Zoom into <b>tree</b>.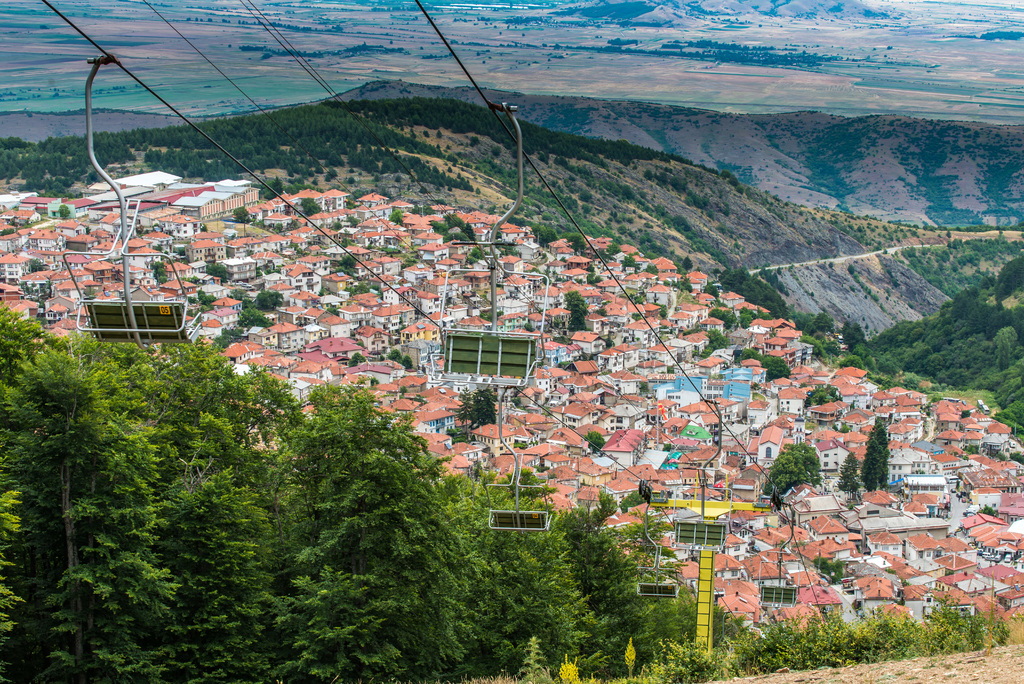
Zoom target: 351,285,367,293.
